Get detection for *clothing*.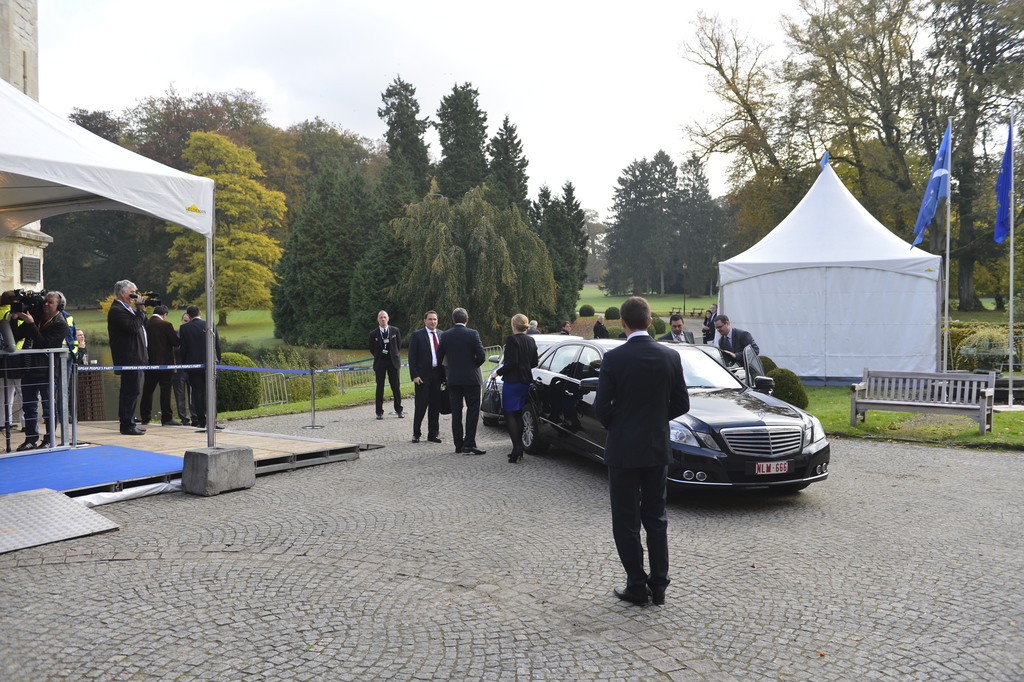
Detection: pyautogui.locateOnScreen(10, 313, 68, 447).
